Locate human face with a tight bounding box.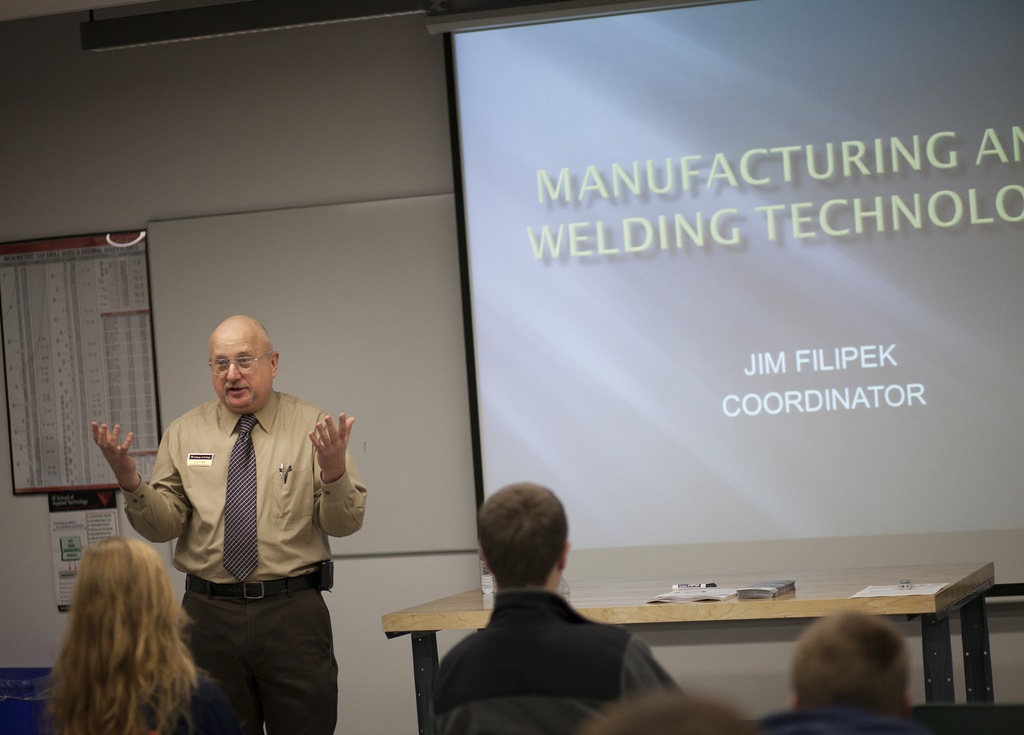
locate(211, 325, 269, 409).
